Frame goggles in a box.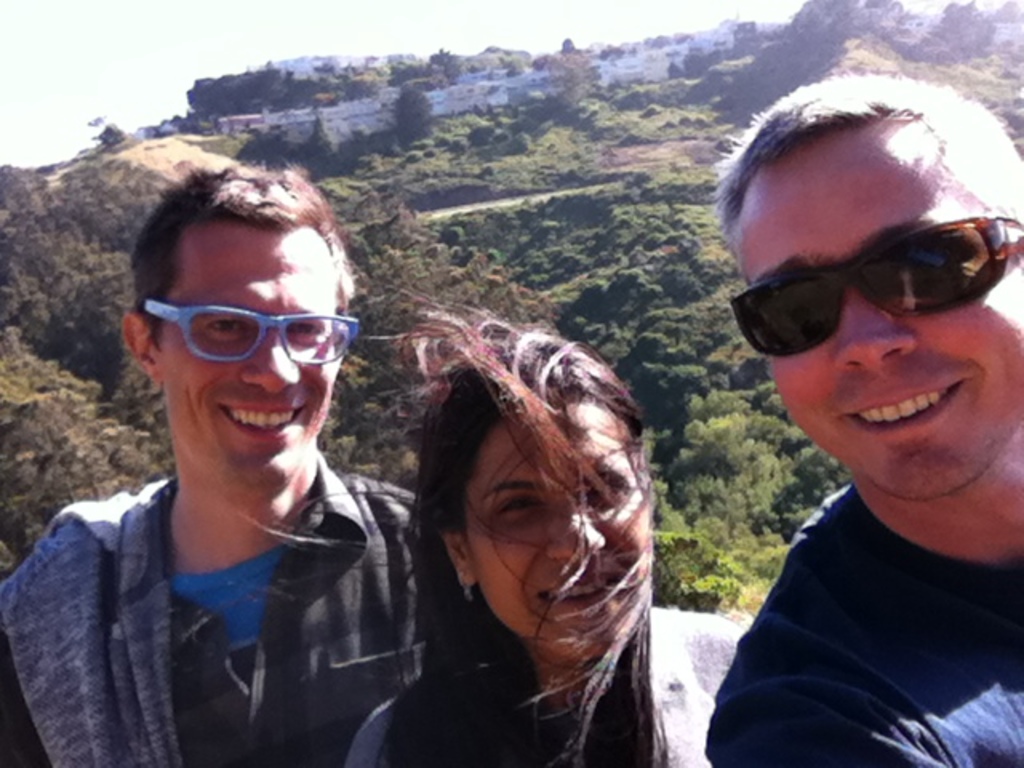
rect(739, 210, 1014, 347).
